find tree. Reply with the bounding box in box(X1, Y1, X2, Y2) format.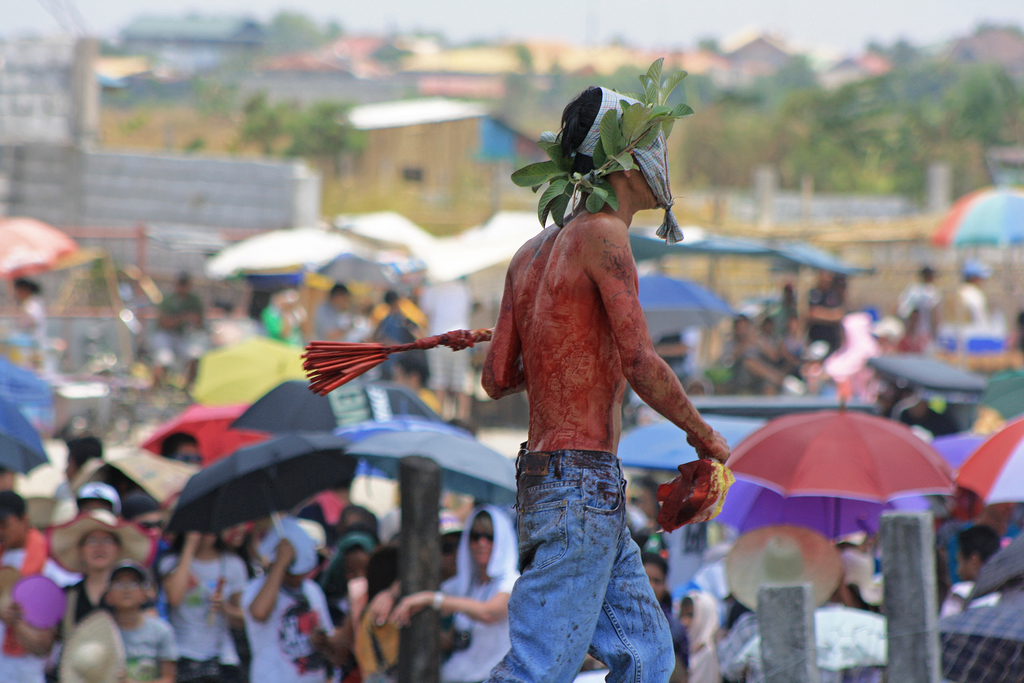
box(915, 52, 1023, 191).
